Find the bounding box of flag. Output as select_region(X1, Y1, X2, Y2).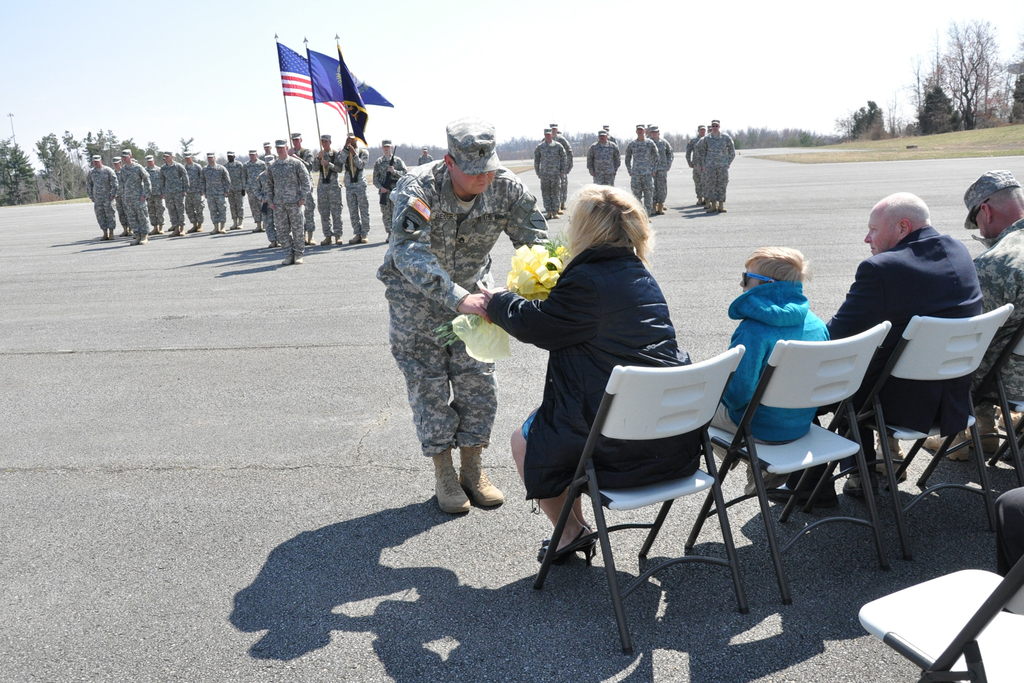
select_region(344, 50, 371, 140).
